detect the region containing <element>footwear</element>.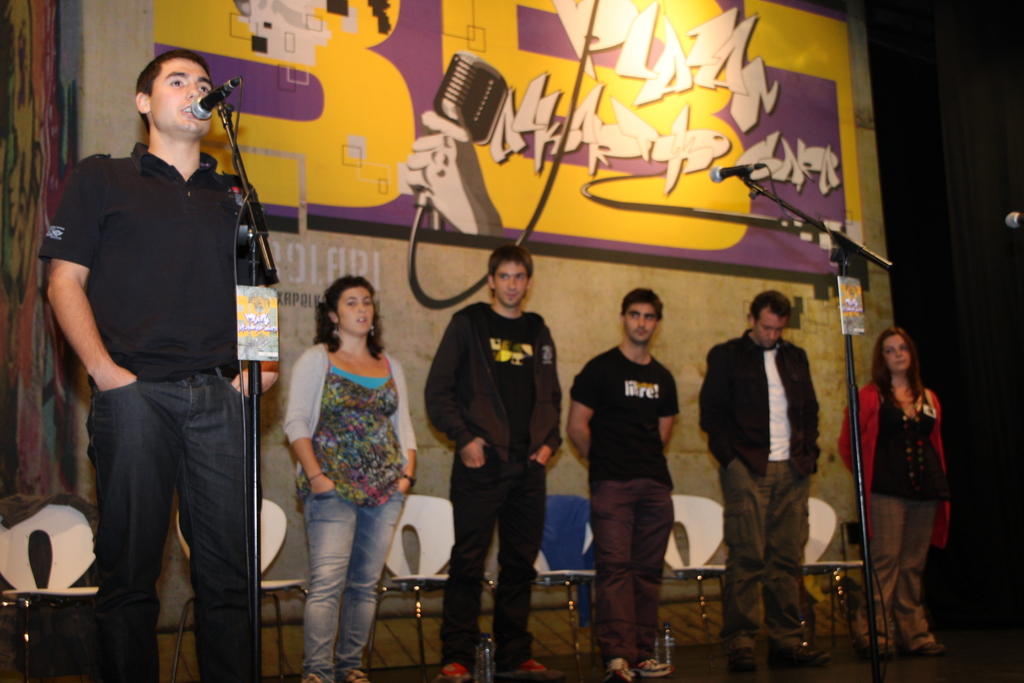
pyautogui.locateOnScreen(766, 643, 831, 661).
